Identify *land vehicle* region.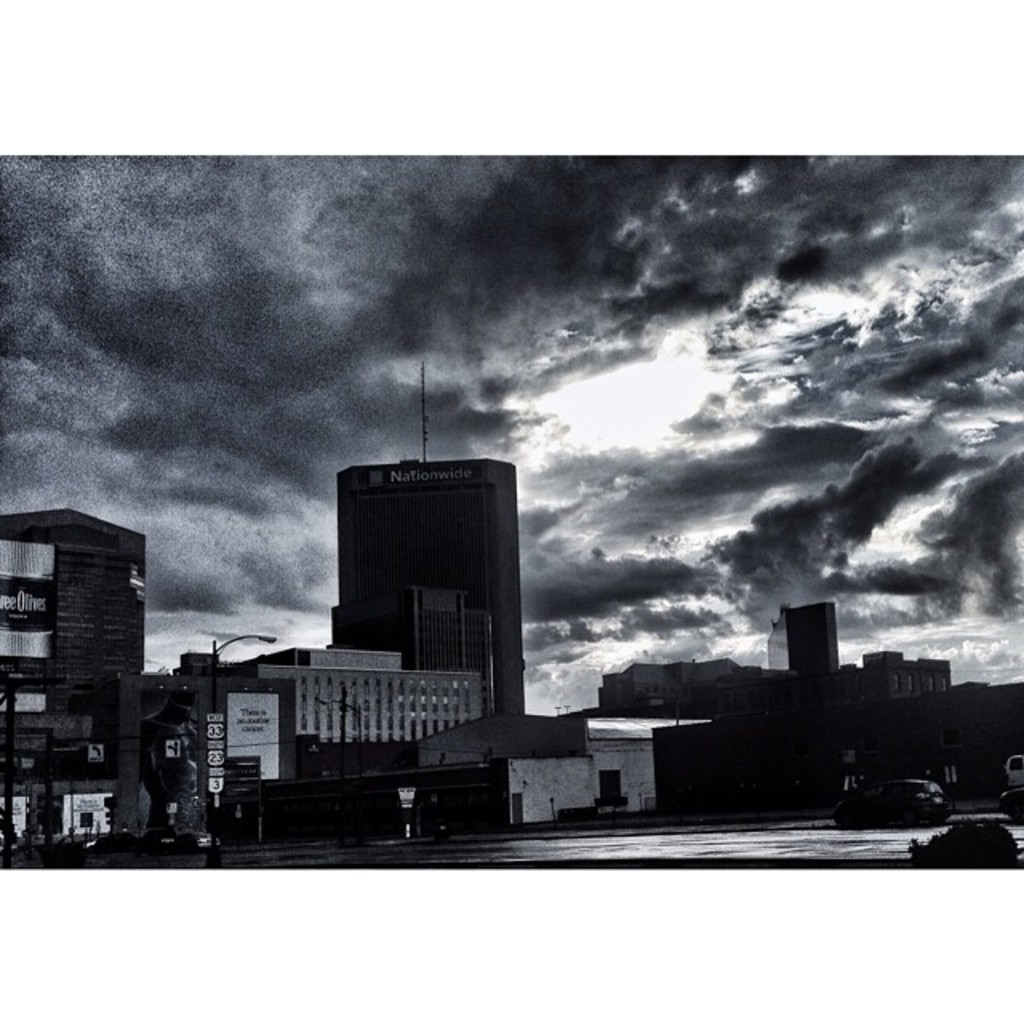
Region: detection(994, 754, 1022, 829).
